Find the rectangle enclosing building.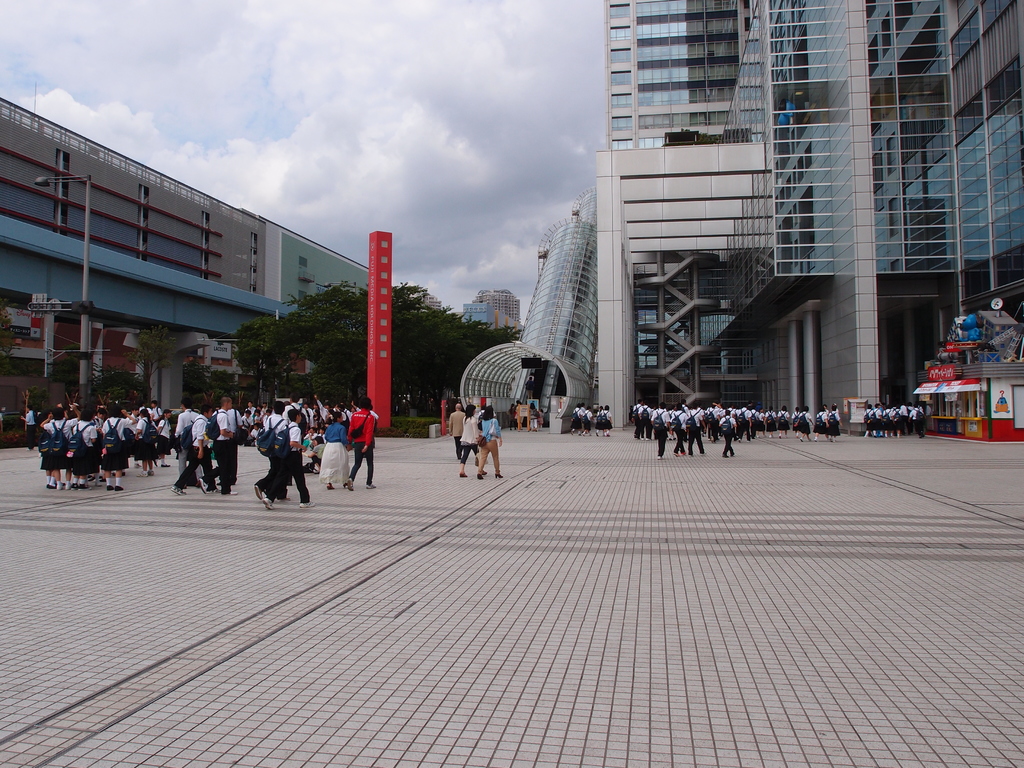
0 94 264 406.
